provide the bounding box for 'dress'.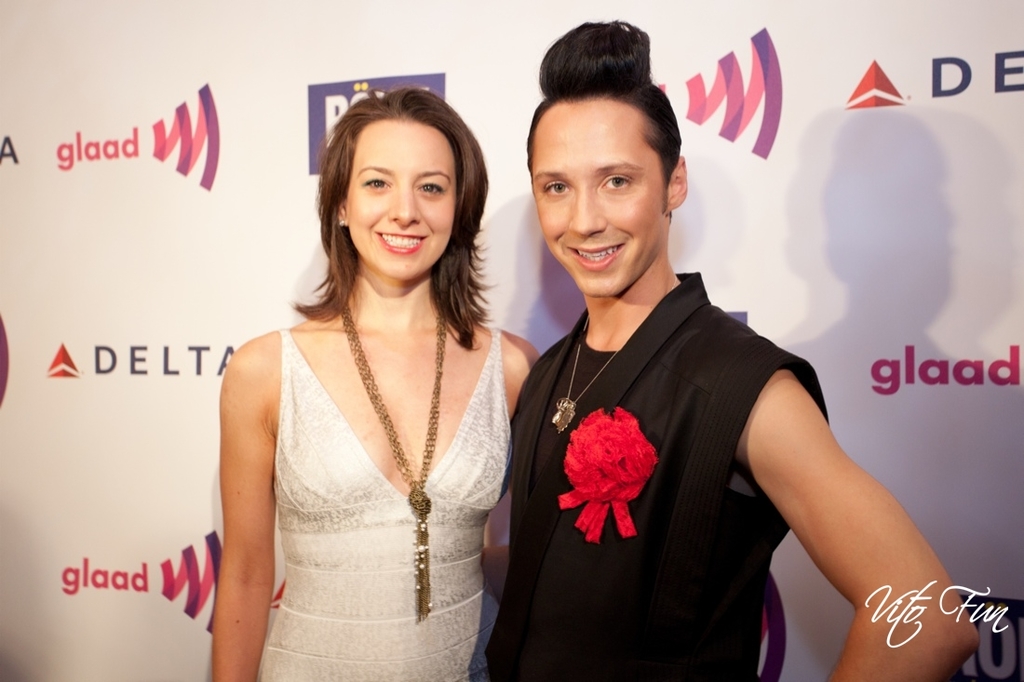
[left=256, top=324, right=524, bottom=681].
